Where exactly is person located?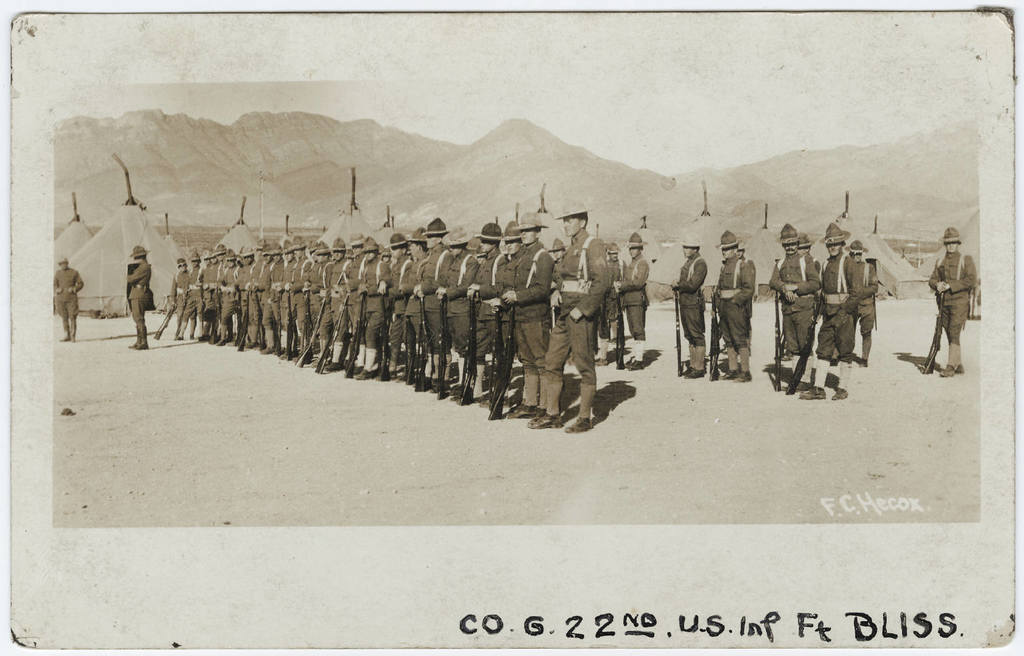
Its bounding box is detection(718, 237, 759, 378).
